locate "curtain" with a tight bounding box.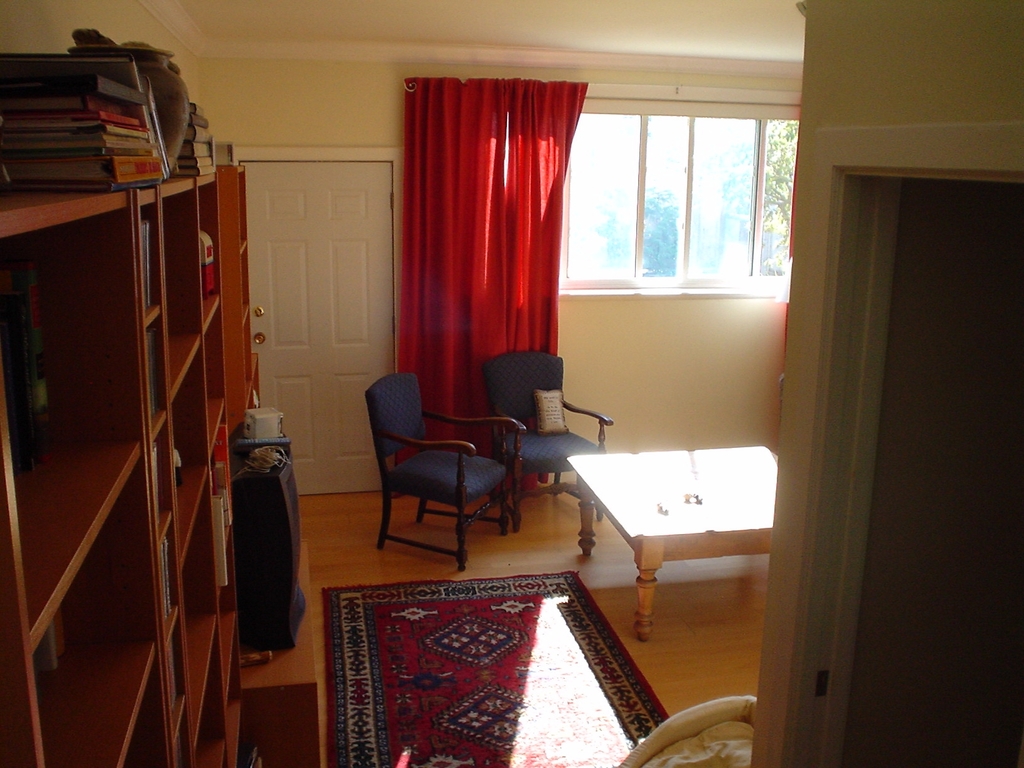
BBox(396, 70, 575, 434).
